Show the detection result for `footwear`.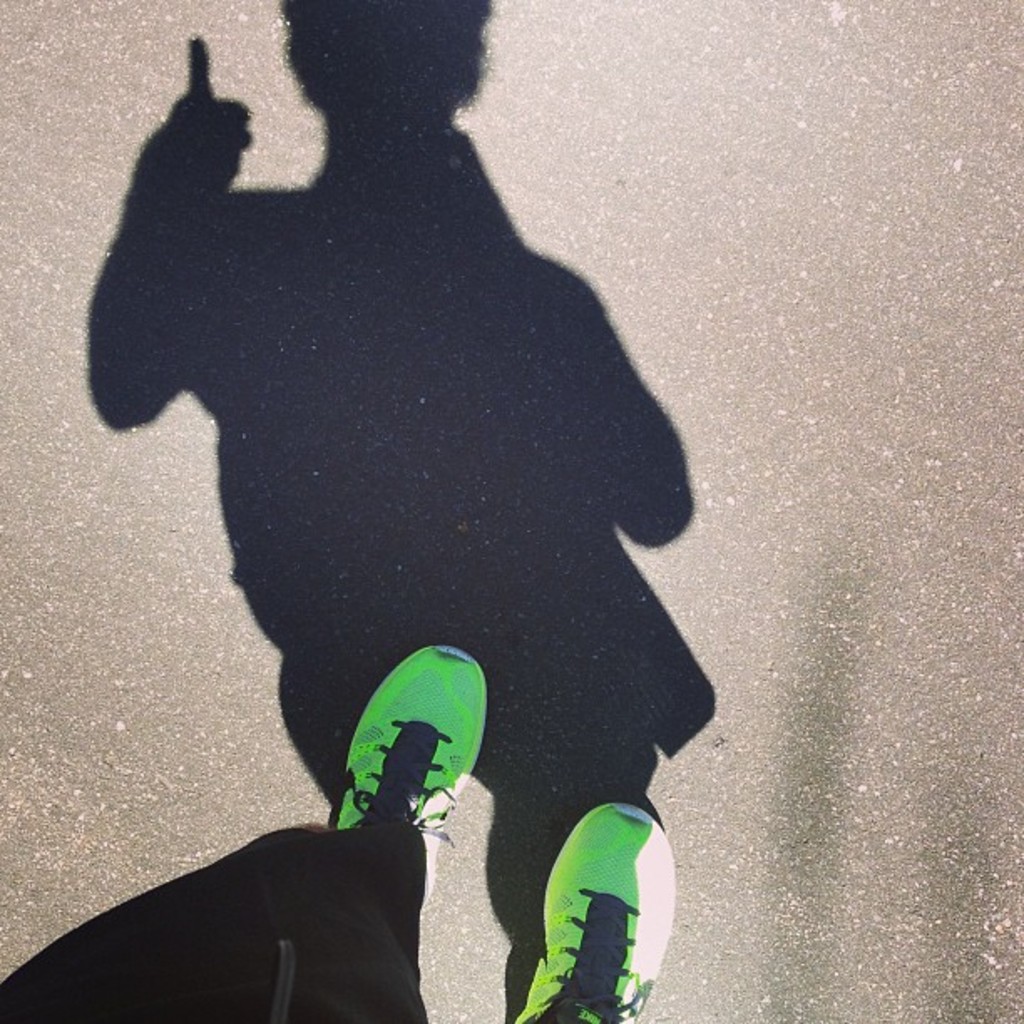
343/646/490/893.
